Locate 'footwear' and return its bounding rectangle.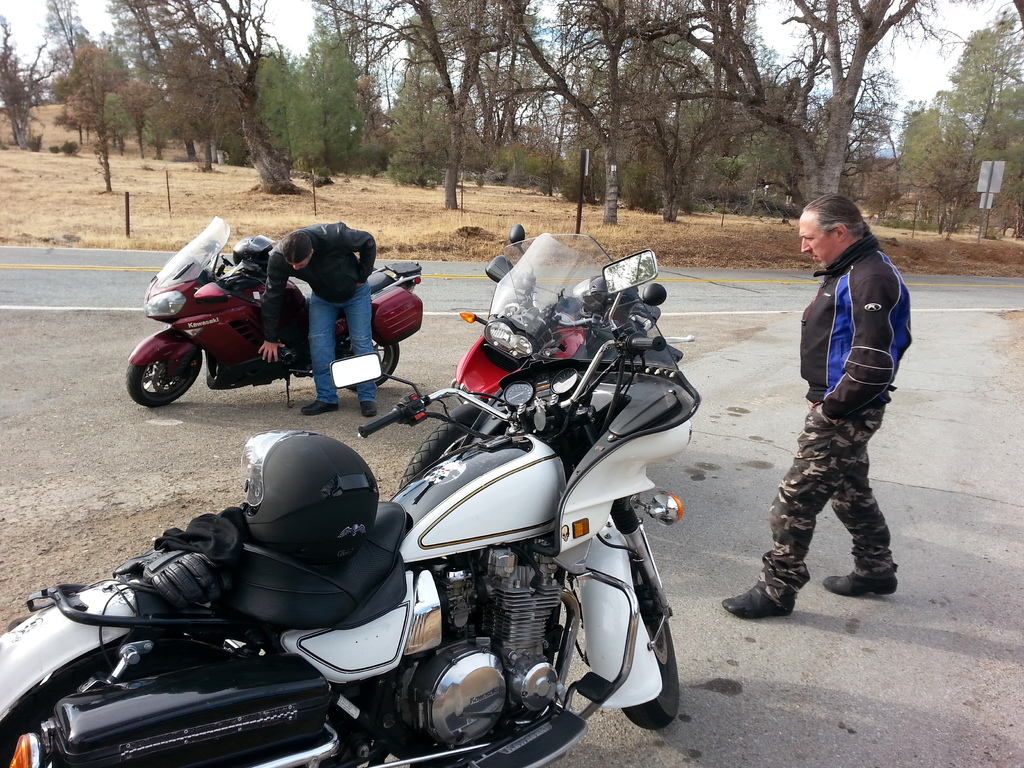
(x1=359, y1=403, x2=379, y2=419).
